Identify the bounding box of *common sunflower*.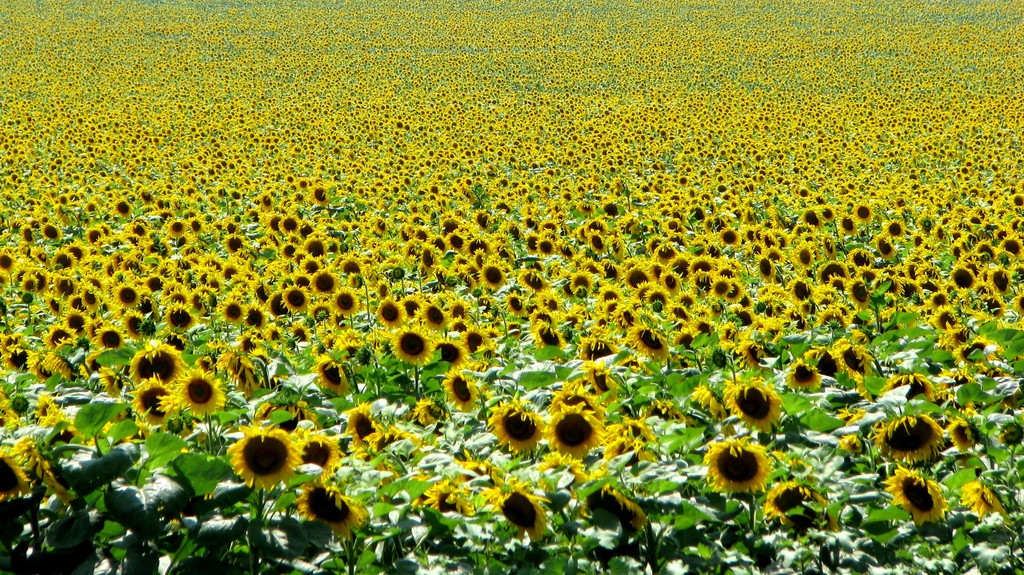
480/396/553/455.
